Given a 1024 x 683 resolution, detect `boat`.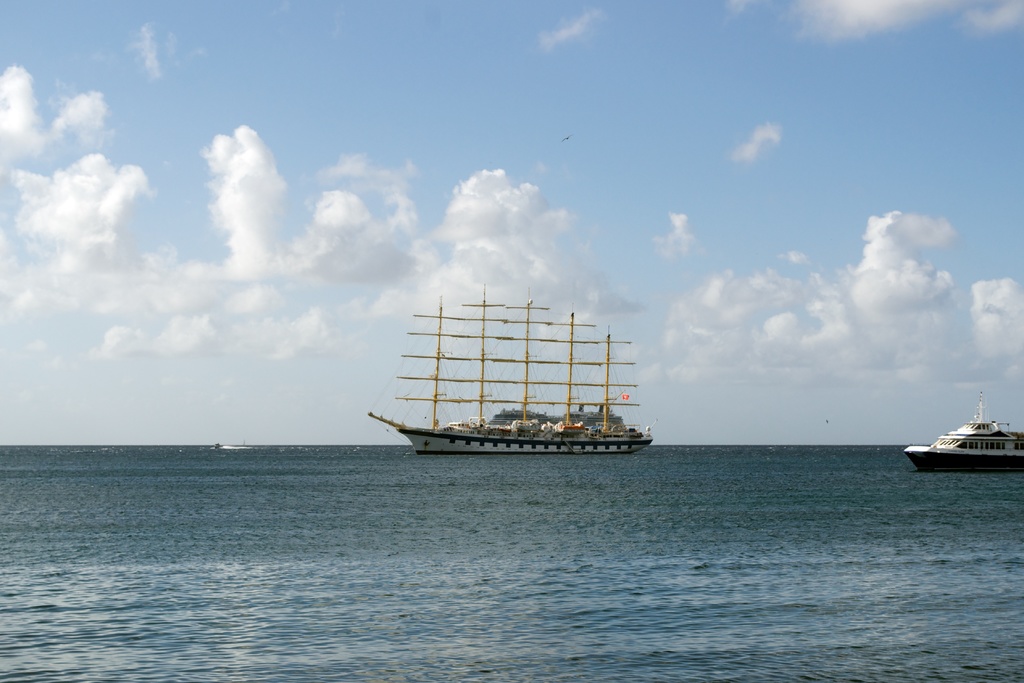
x1=902 y1=392 x2=1023 y2=472.
